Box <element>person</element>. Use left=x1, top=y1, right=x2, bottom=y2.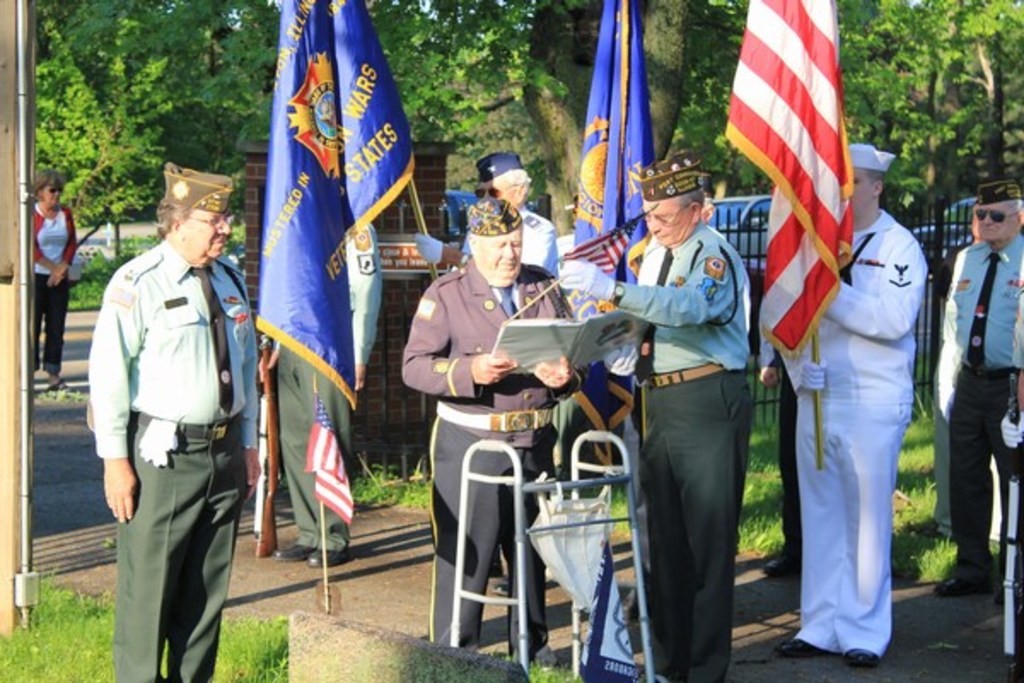
left=17, top=171, right=80, bottom=372.
